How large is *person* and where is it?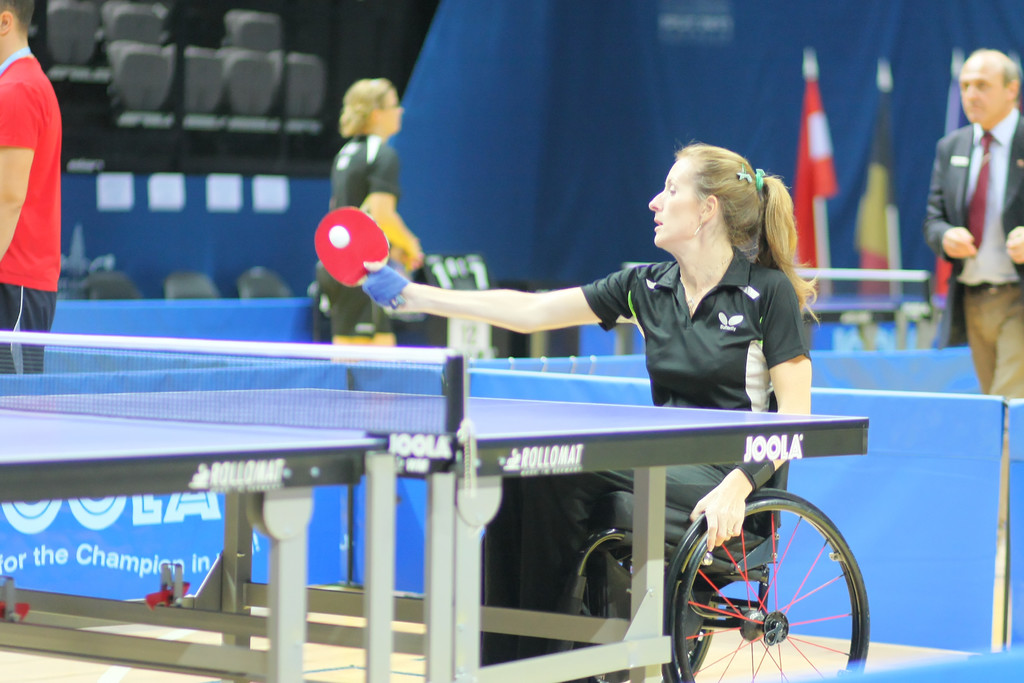
Bounding box: [360,140,824,682].
